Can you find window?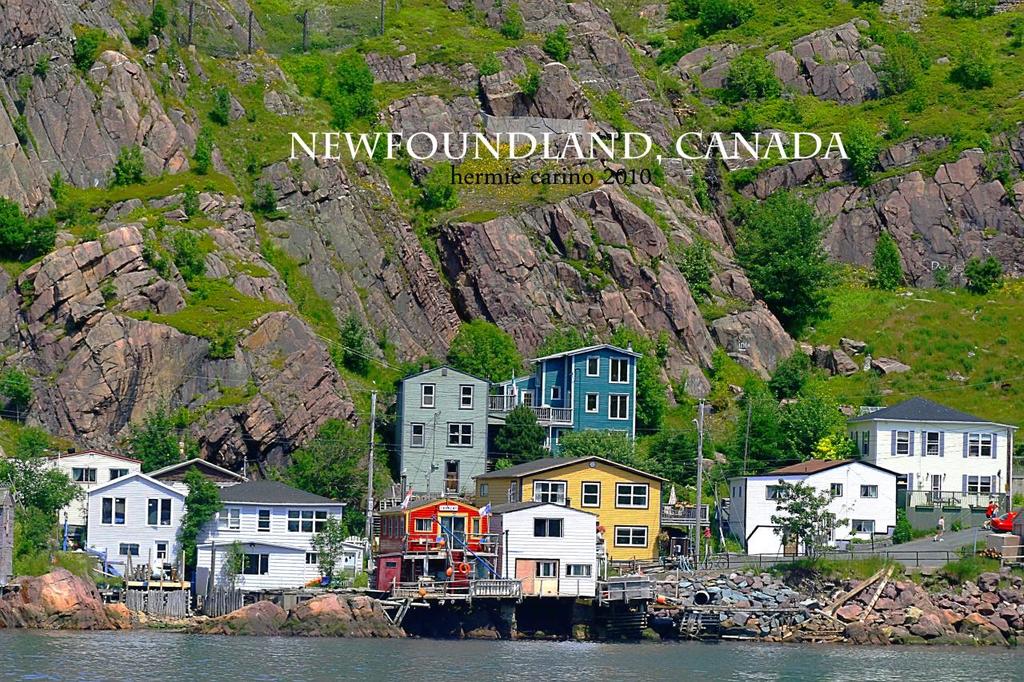
Yes, bounding box: [left=233, top=546, right=271, bottom=578].
